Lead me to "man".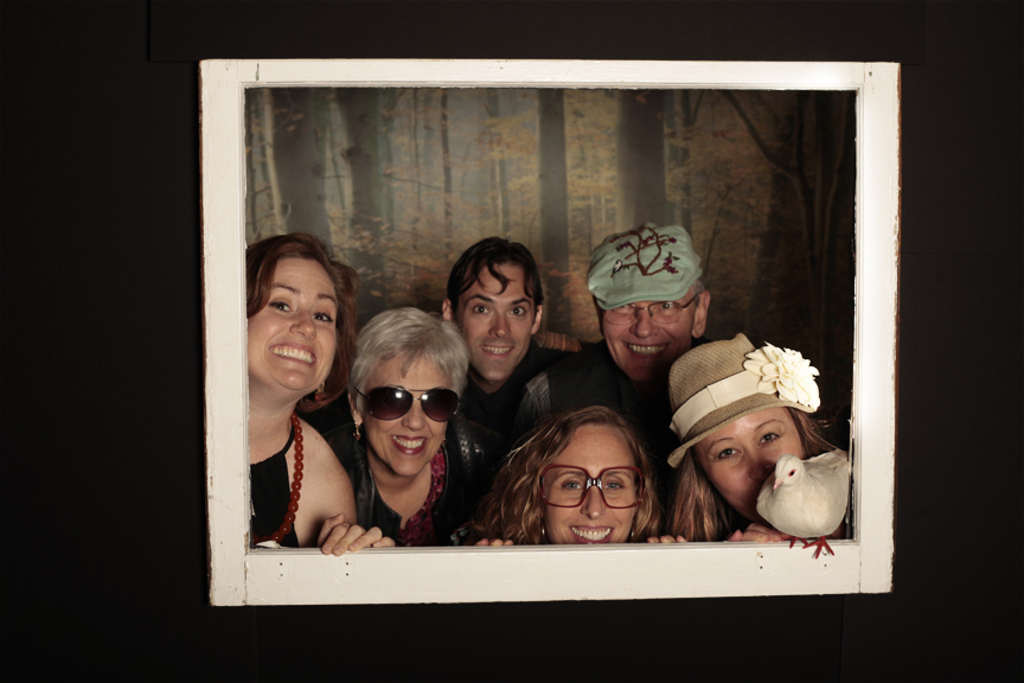
Lead to x1=548 y1=225 x2=710 y2=537.
